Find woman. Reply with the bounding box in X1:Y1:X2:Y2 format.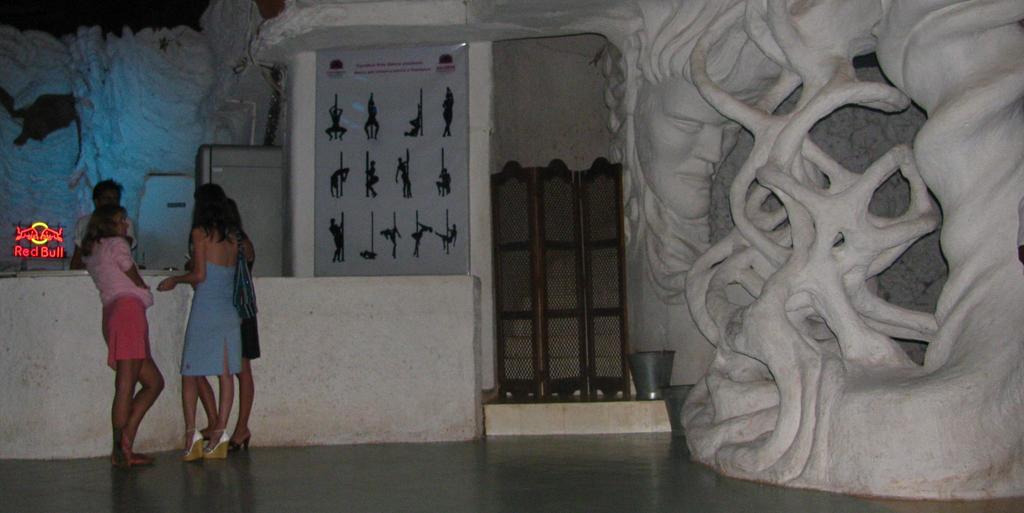
189:198:265:453.
